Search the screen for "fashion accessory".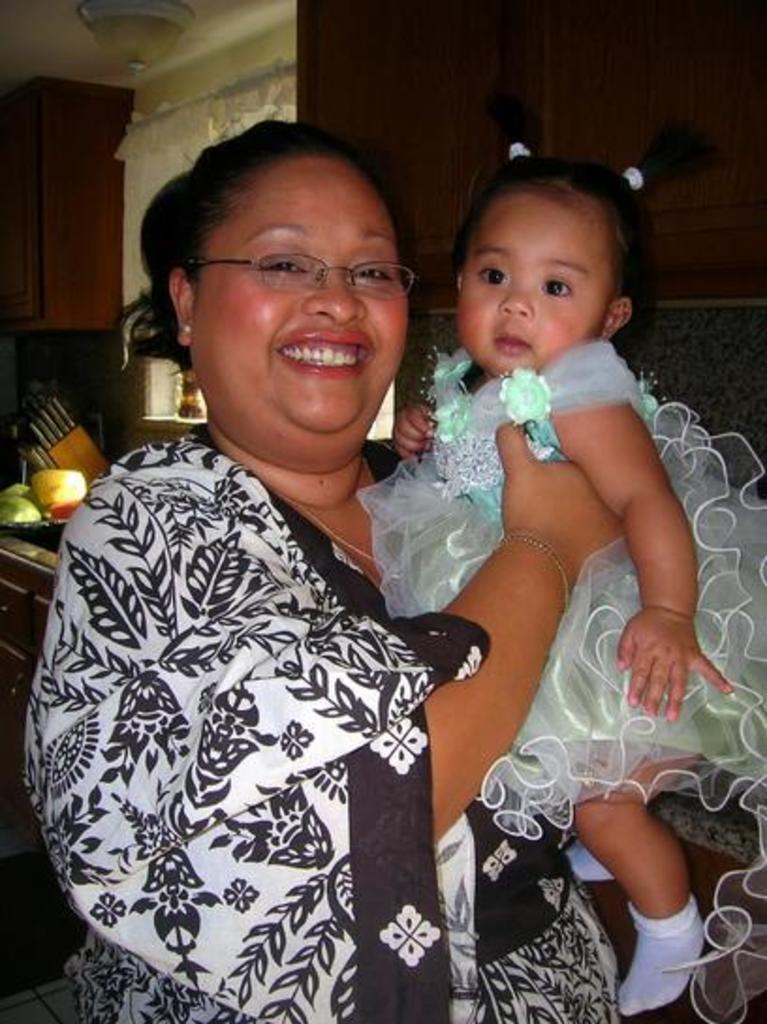
Found at <box>498,532,573,614</box>.
